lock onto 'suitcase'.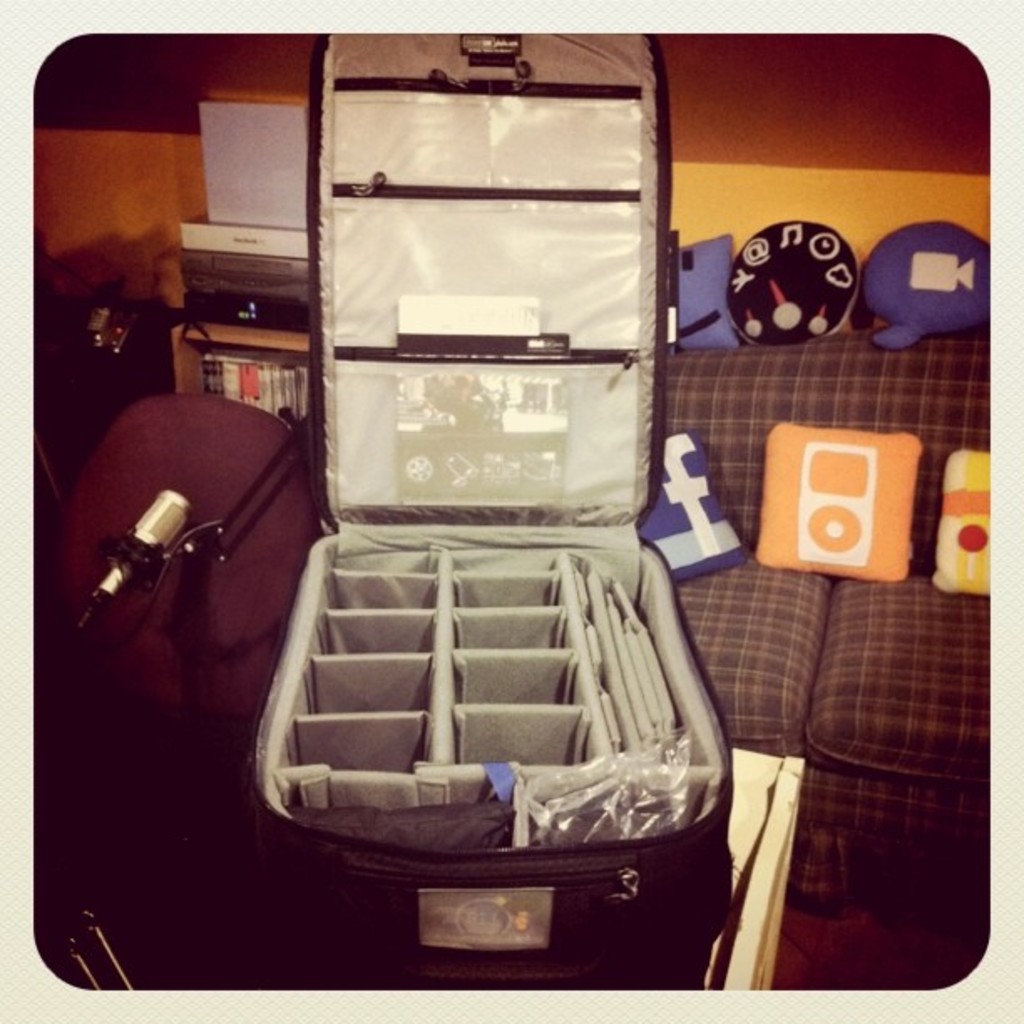
Locked: {"left": 244, "top": 28, "right": 736, "bottom": 989}.
